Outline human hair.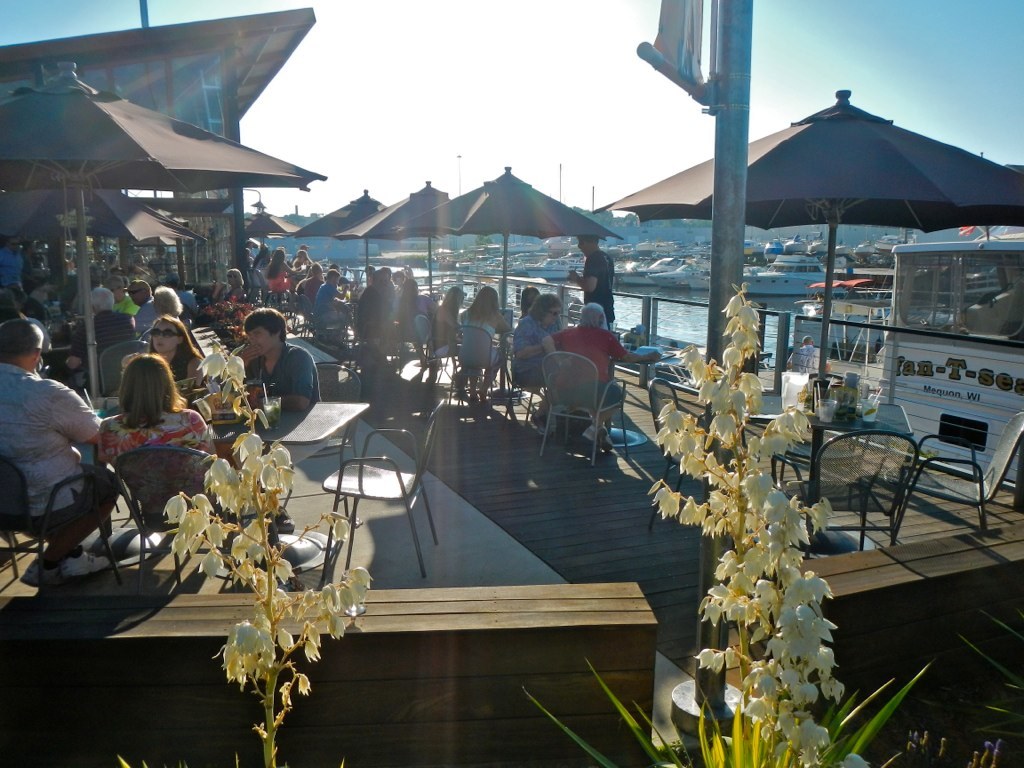
Outline: x1=113, y1=354, x2=186, y2=428.
